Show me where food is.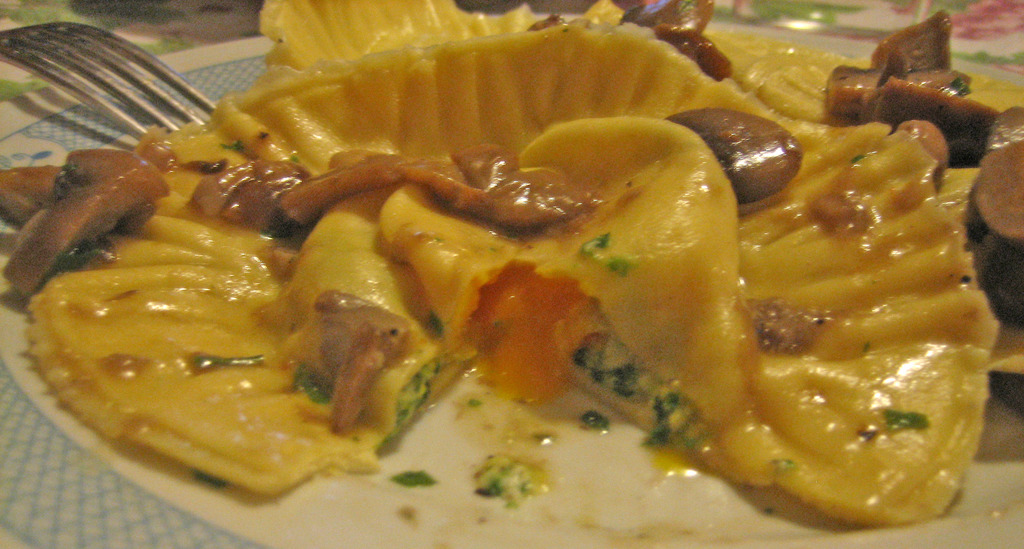
food is at [0,142,175,308].
